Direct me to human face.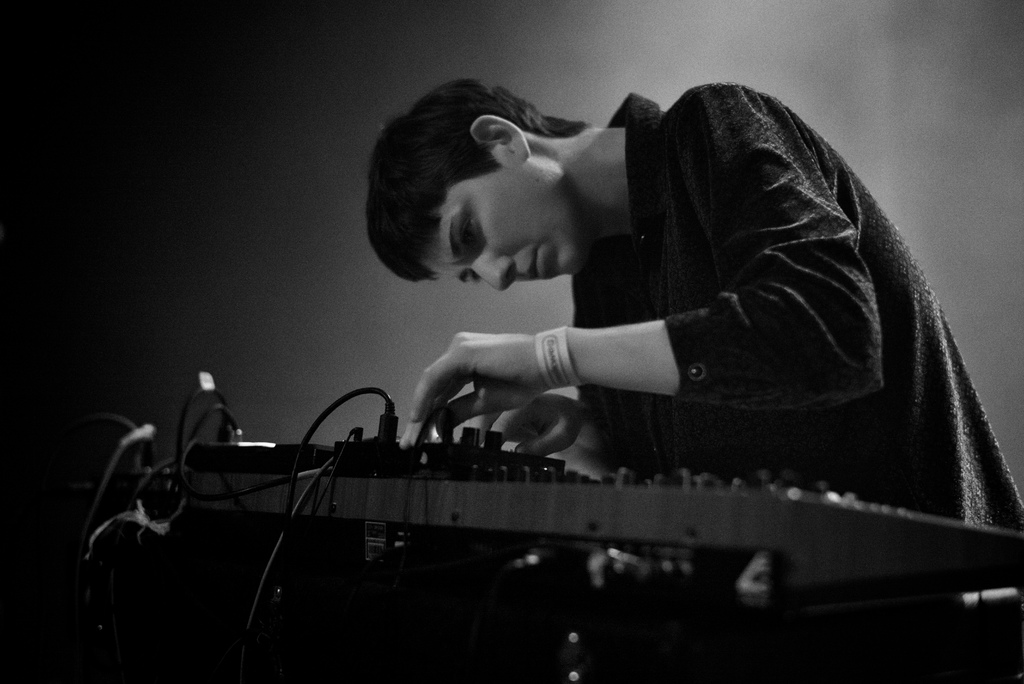
Direction: locate(409, 158, 585, 295).
